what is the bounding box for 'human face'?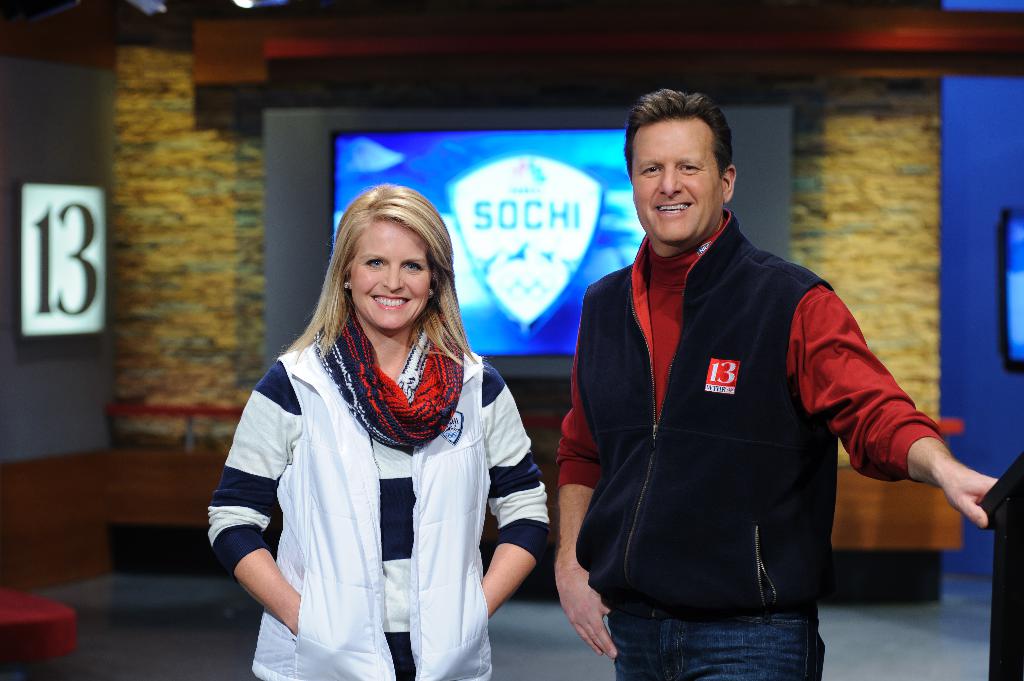
{"x1": 346, "y1": 218, "x2": 431, "y2": 330}.
